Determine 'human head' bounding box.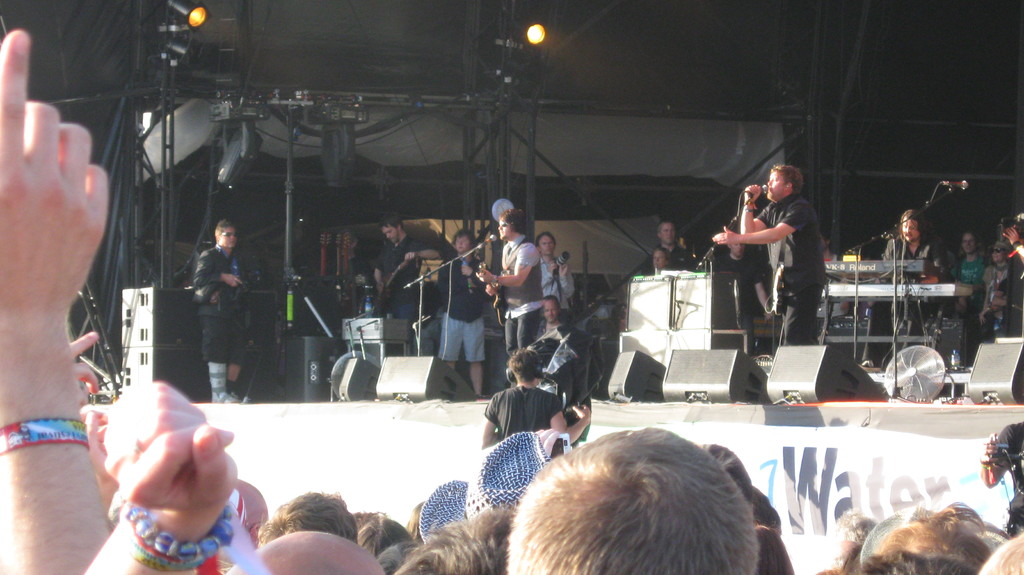
Determined: region(356, 517, 415, 556).
